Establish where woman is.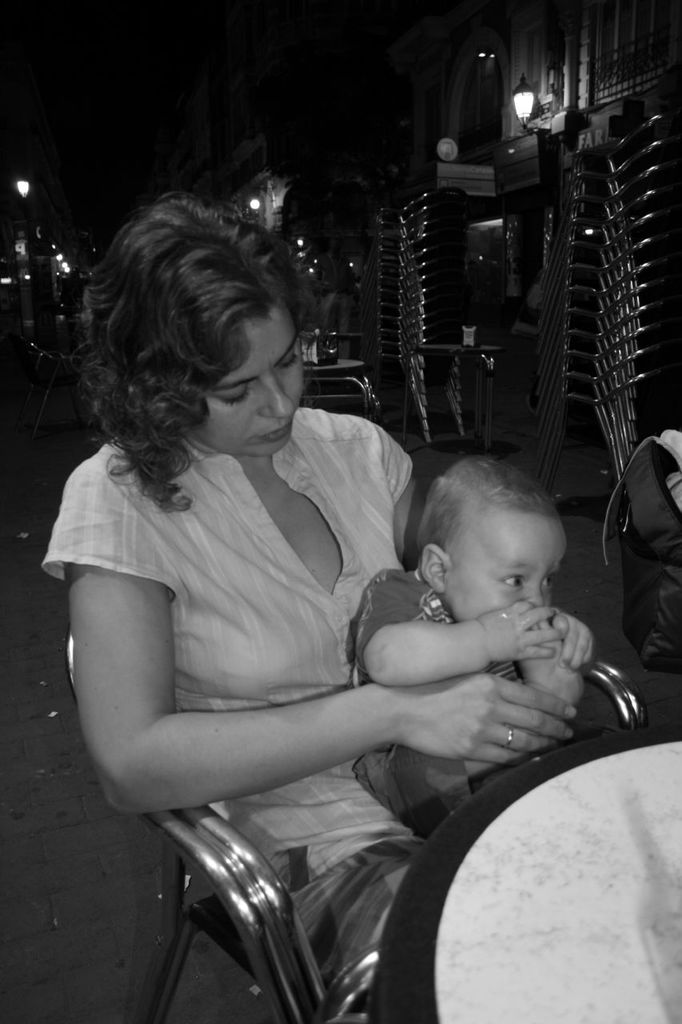
Established at BBox(46, 187, 418, 914).
